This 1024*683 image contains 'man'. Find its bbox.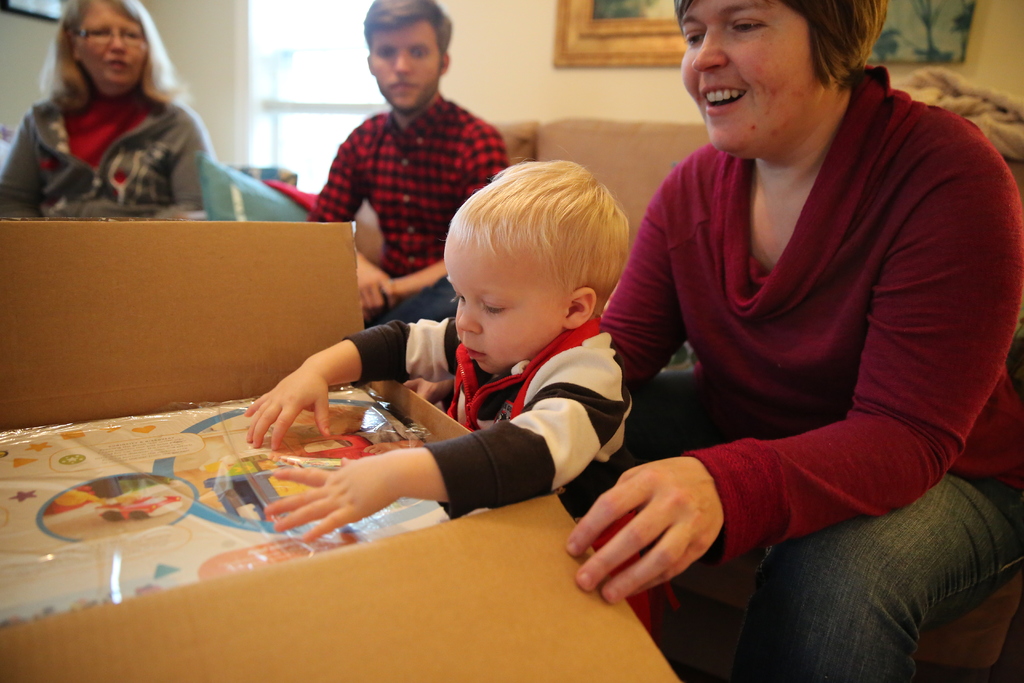
[x1=285, y1=19, x2=522, y2=323].
